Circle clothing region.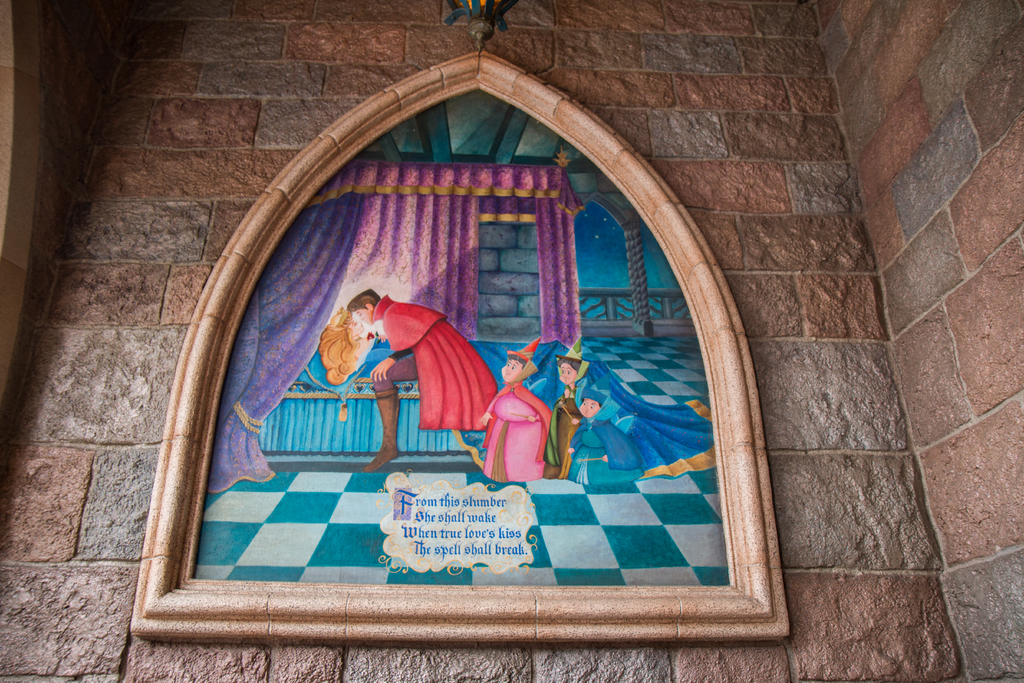
Region: 565 372 628 425.
